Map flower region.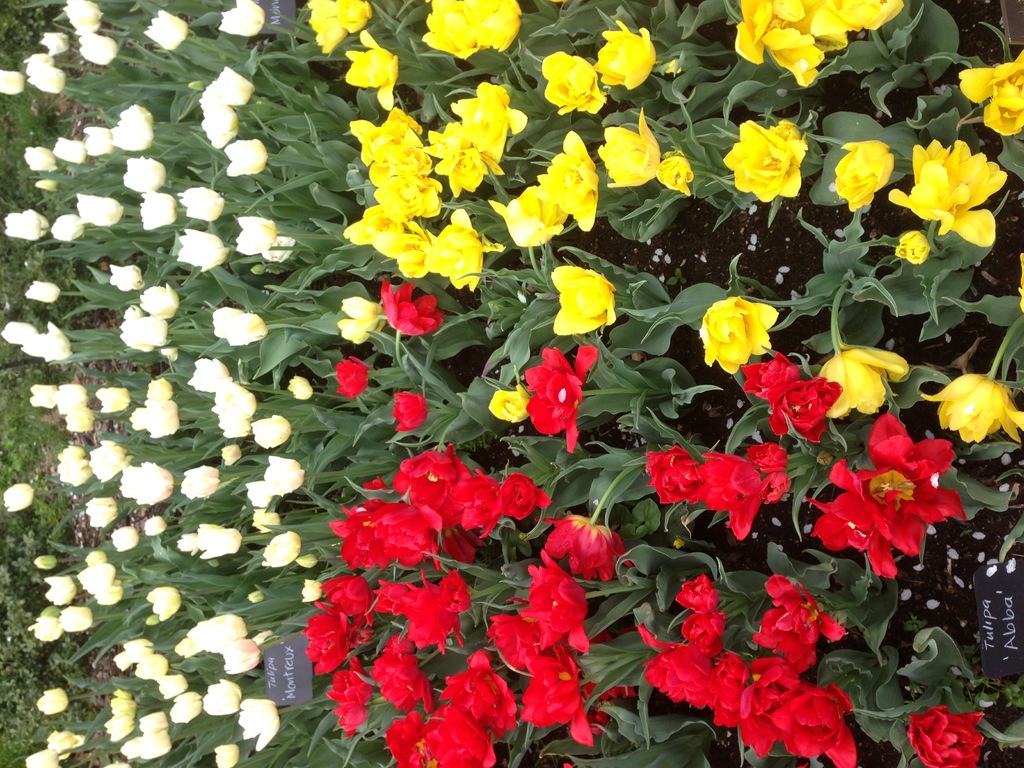
Mapped to region(77, 32, 113, 69).
